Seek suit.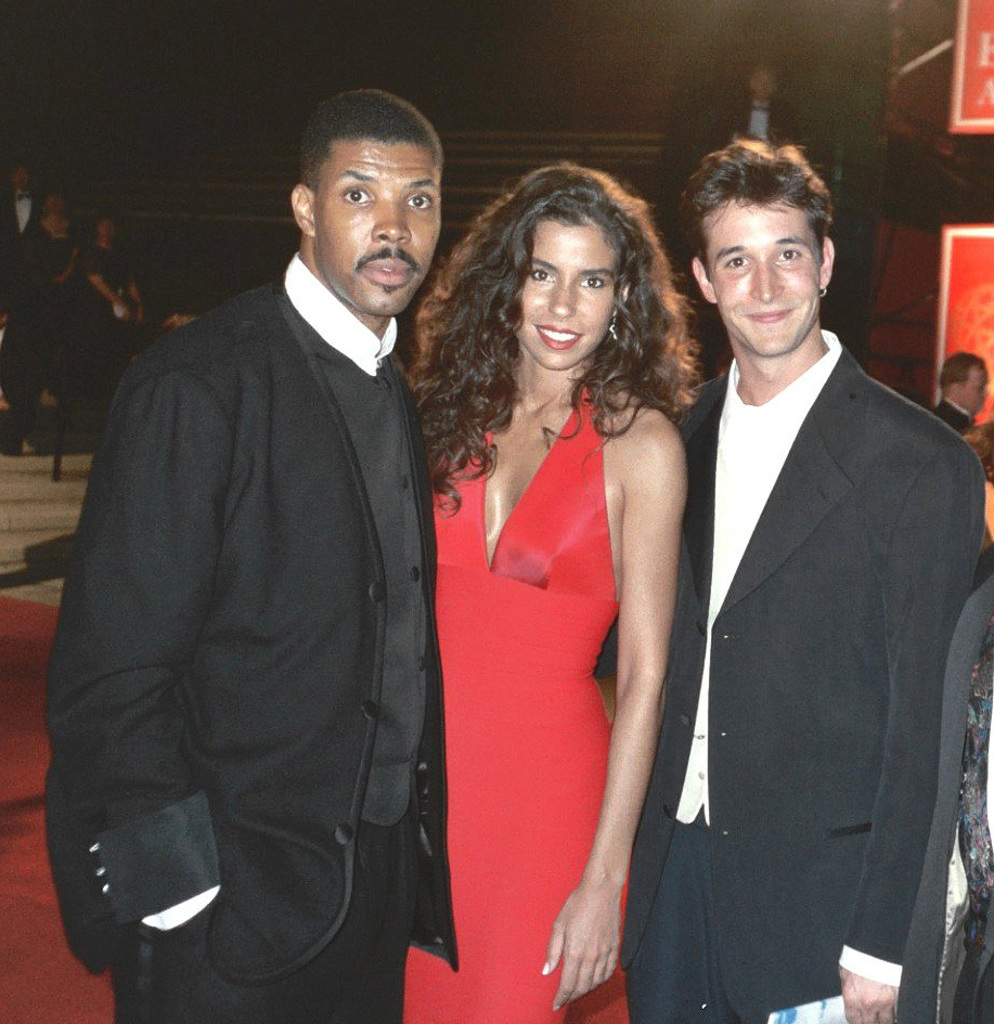
[x1=46, y1=249, x2=463, y2=1023].
